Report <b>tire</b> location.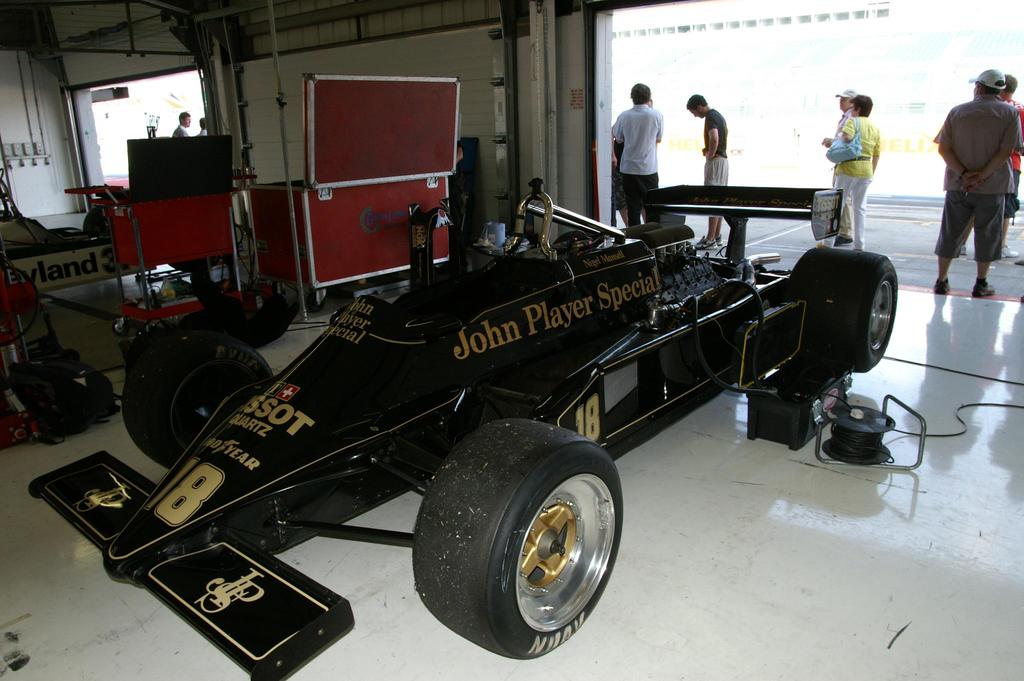
Report: bbox=[122, 331, 271, 467].
